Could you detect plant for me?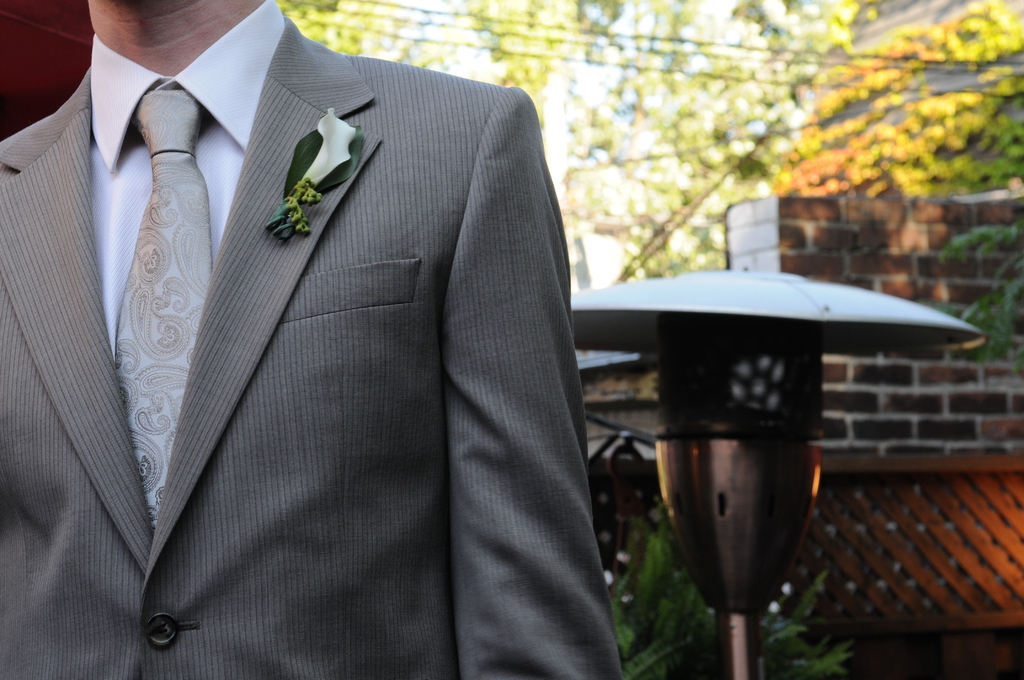
Detection result: {"left": 915, "top": 215, "right": 1018, "bottom": 355}.
